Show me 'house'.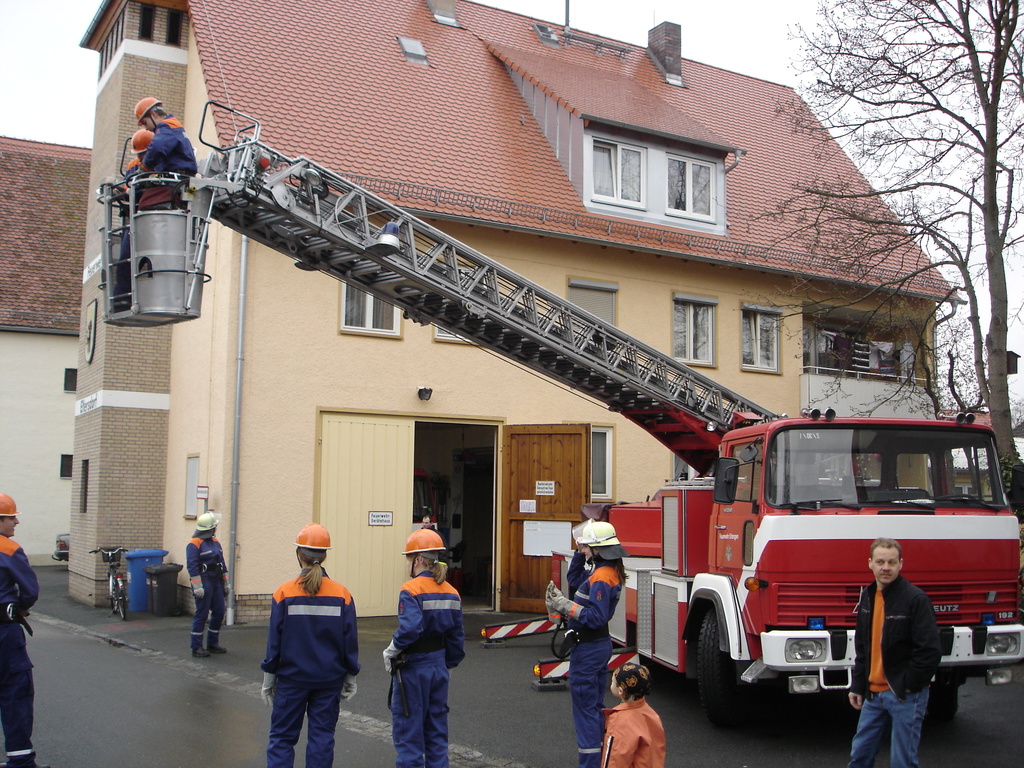
'house' is here: (1, 120, 137, 548).
